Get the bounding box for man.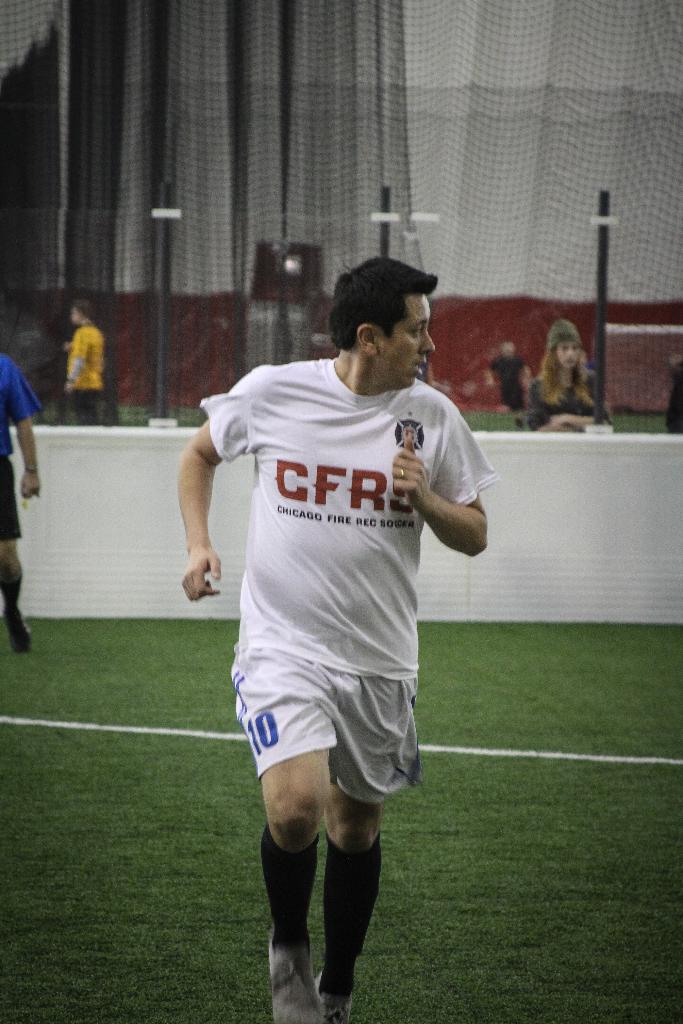
region(57, 300, 108, 426).
